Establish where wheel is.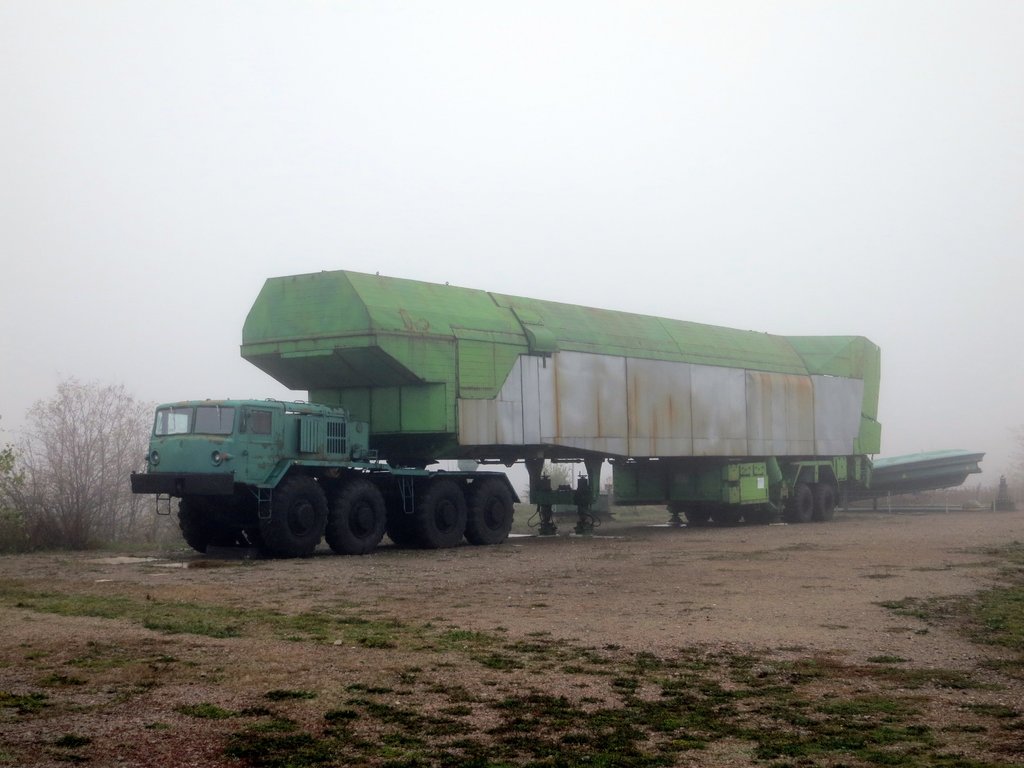
Established at (left=174, top=492, right=253, bottom=556).
